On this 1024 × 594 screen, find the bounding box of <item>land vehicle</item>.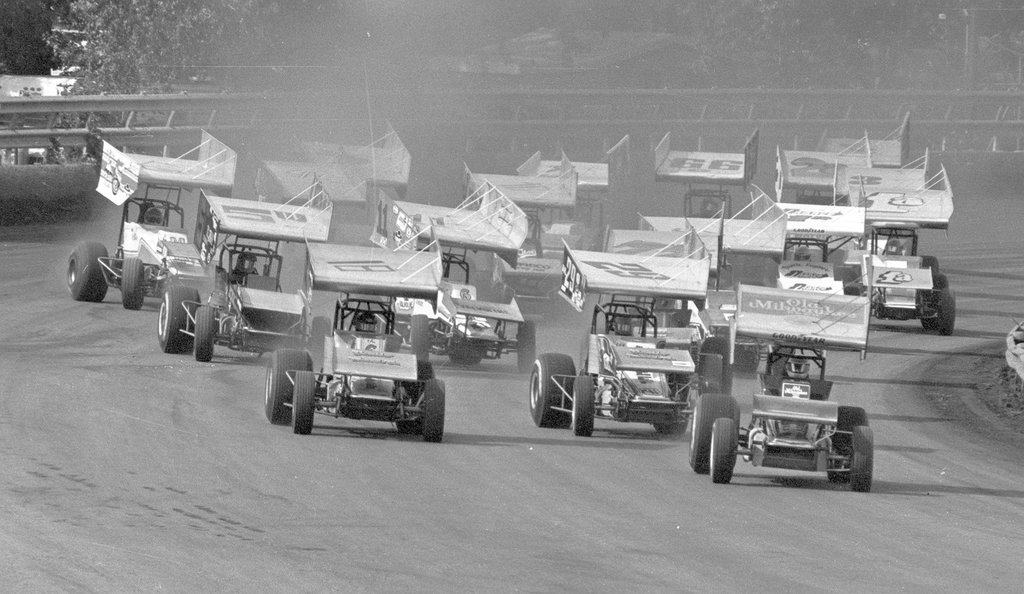
Bounding box: select_region(365, 188, 537, 365).
